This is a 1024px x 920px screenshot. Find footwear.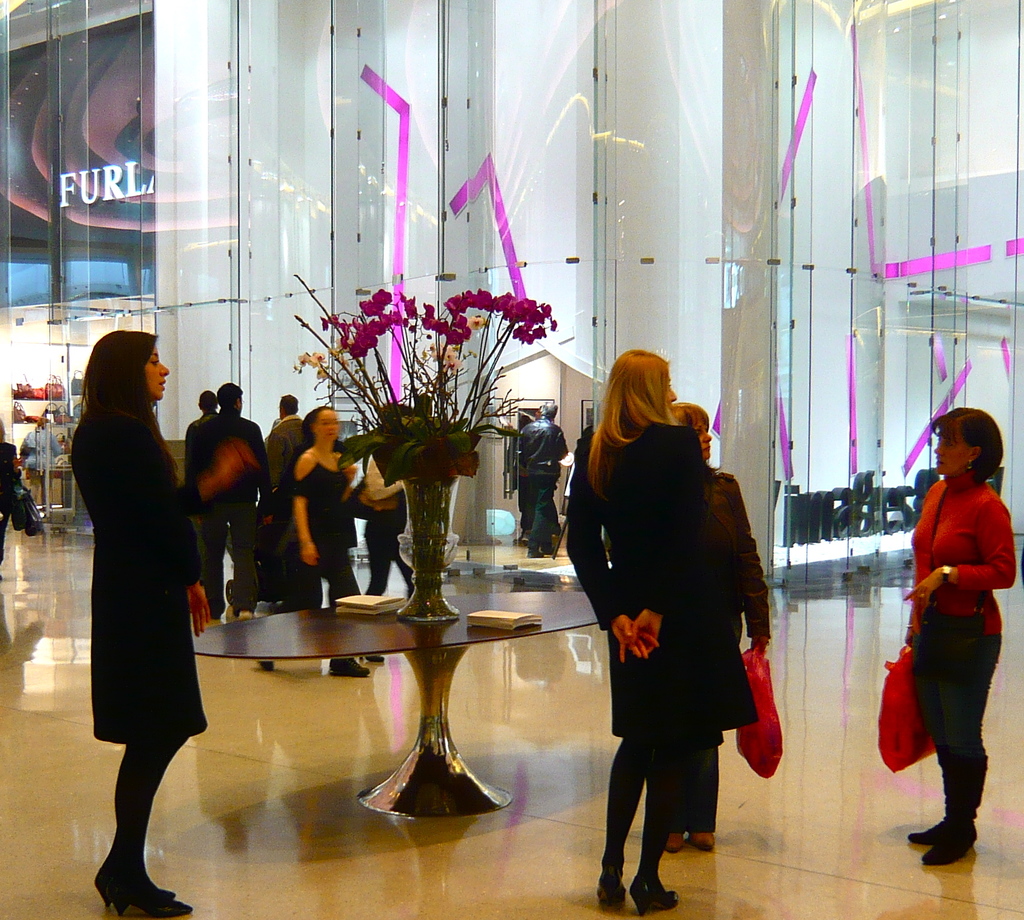
Bounding box: detection(106, 880, 191, 919).
